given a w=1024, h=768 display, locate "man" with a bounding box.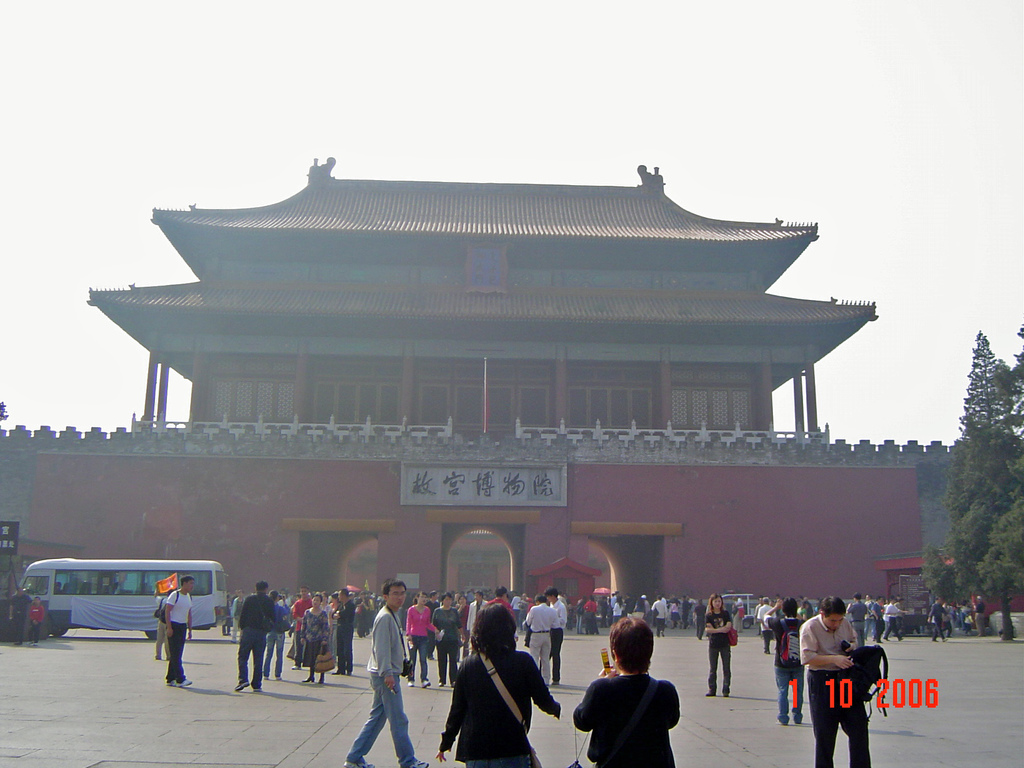
Located: x1=486 y1=584 x2=518 y2=618.
